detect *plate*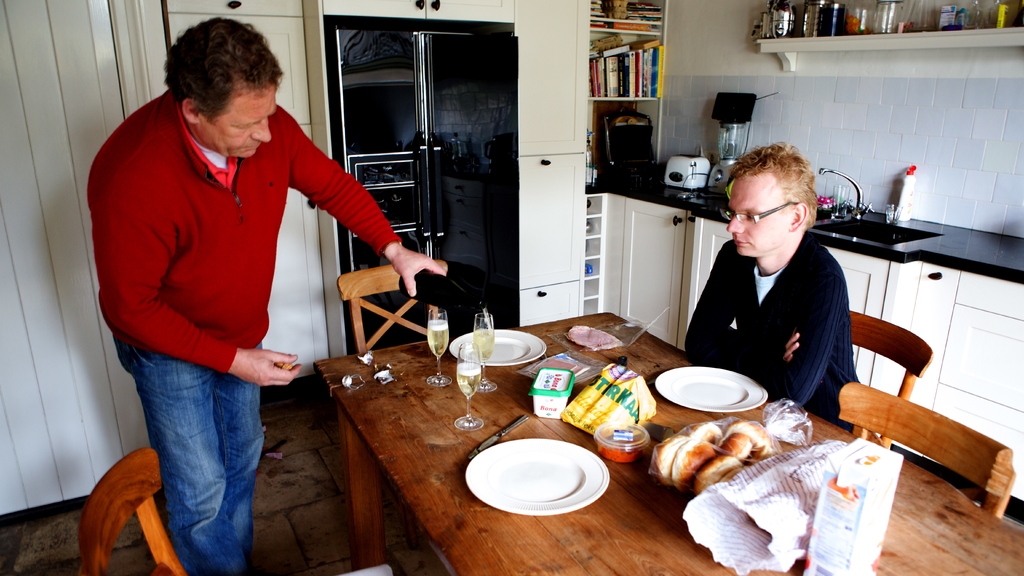
Rect(471, 435, 610, 507)
